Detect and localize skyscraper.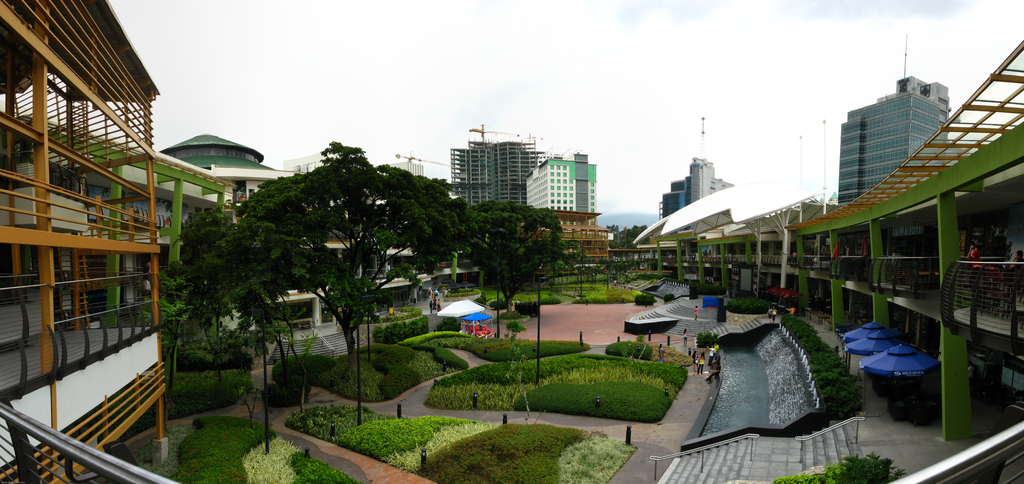
Localized at {"left": 447, "top": 127, "right": 554, "bottom": 211}.
